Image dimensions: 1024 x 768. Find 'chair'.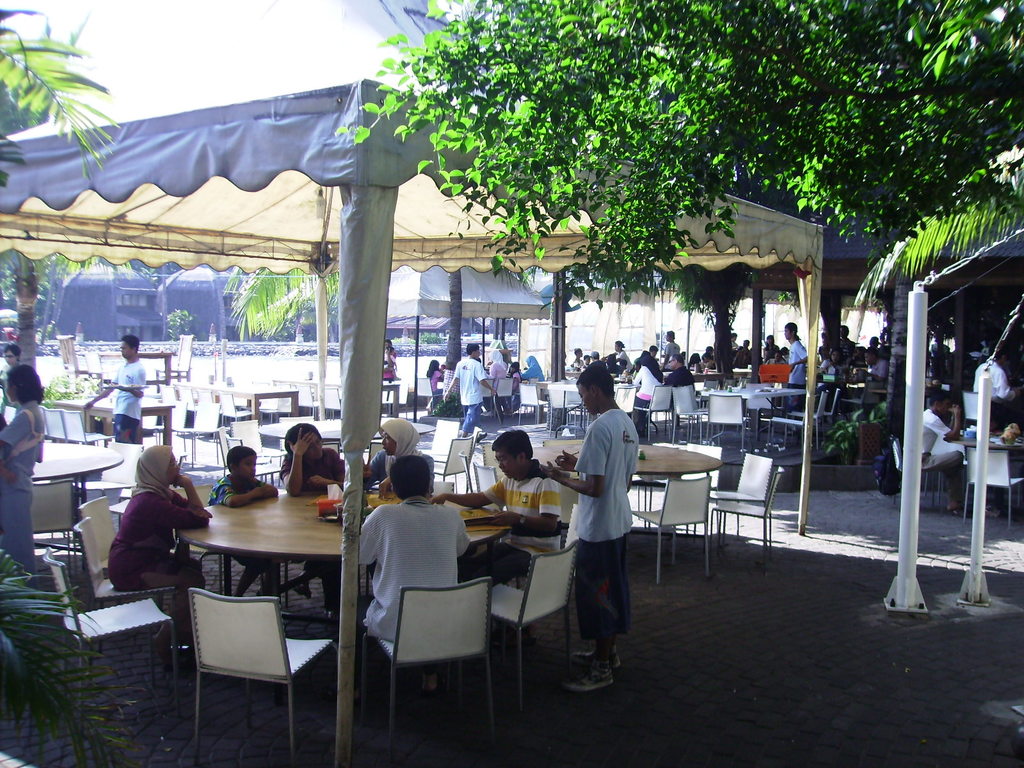
<region>359, 572, 492, 766</region>.
